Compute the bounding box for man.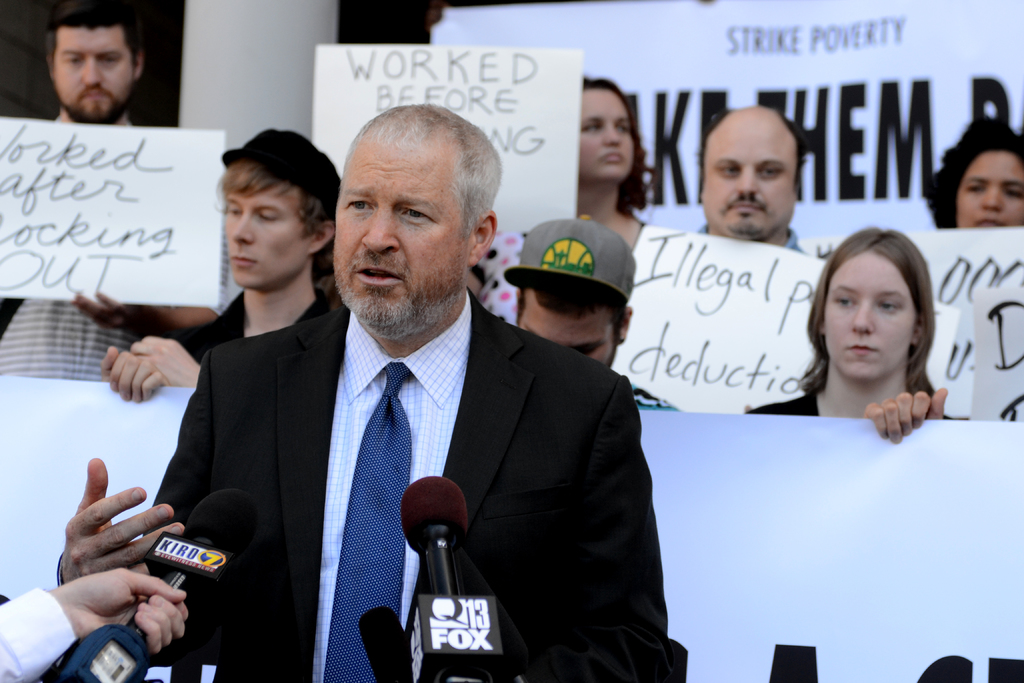
(0,0,229,384).
